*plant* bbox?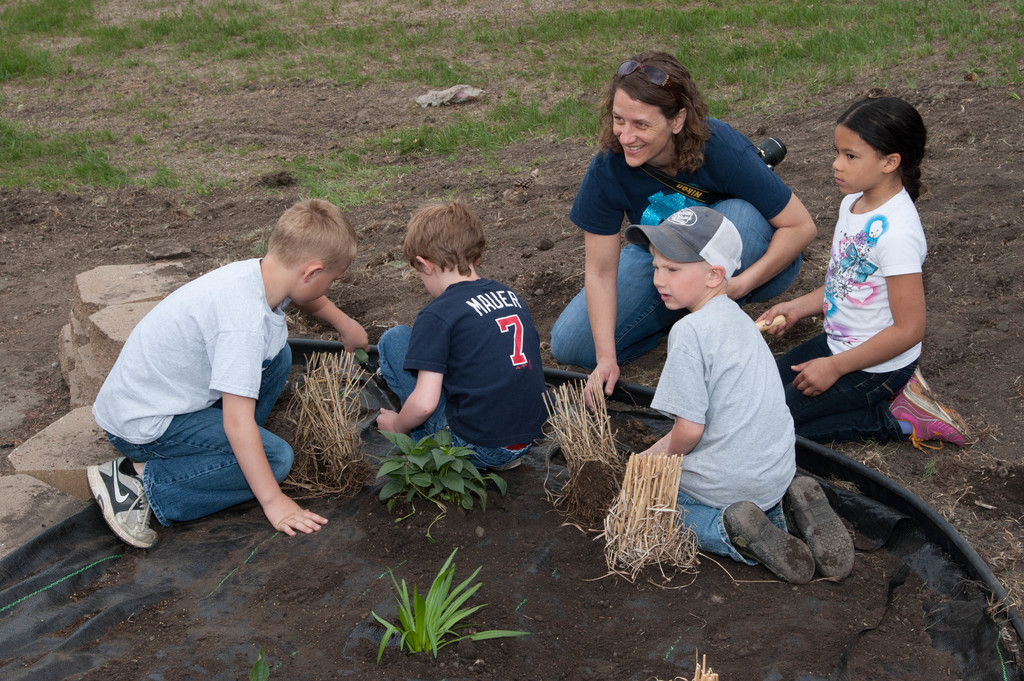
select_region(361, 568, 490, 663)
